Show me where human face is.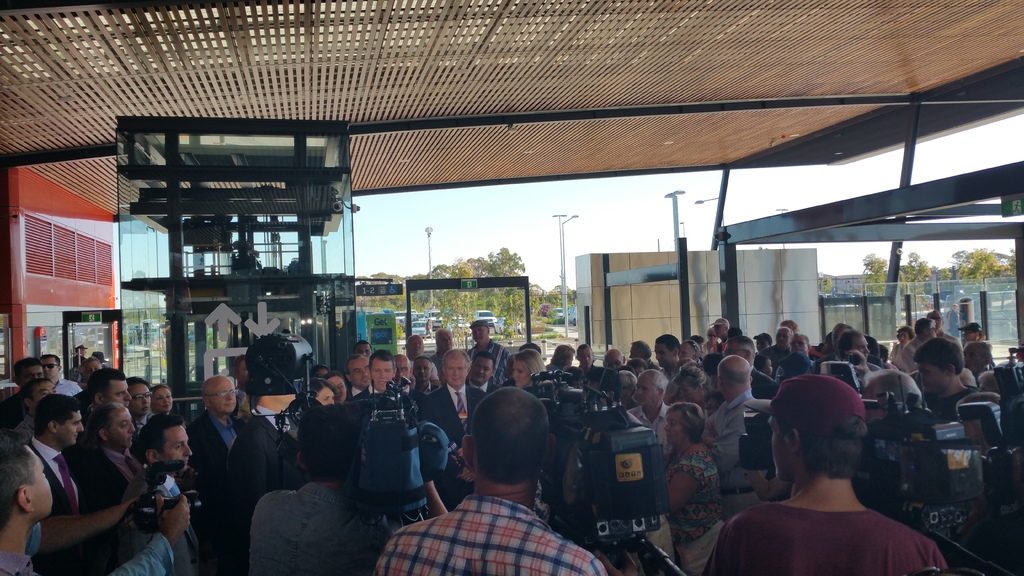
human face is at {"left": 964, "top": 345, "right": 979, "bottom": 371}.
